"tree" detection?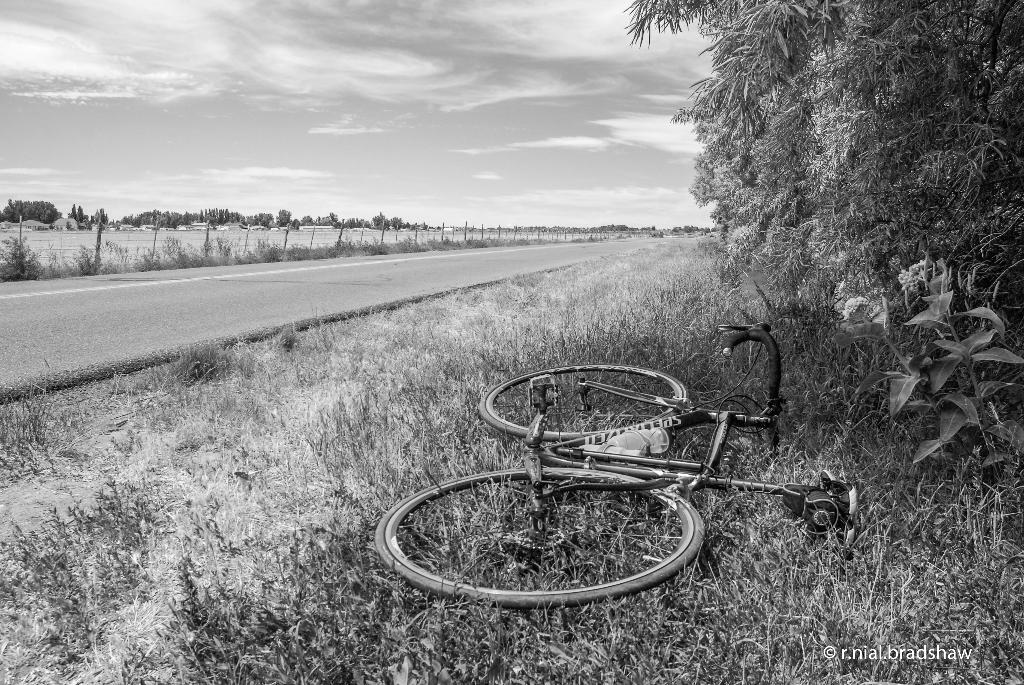
[left=0, top=198, right=59, bottom=227]
